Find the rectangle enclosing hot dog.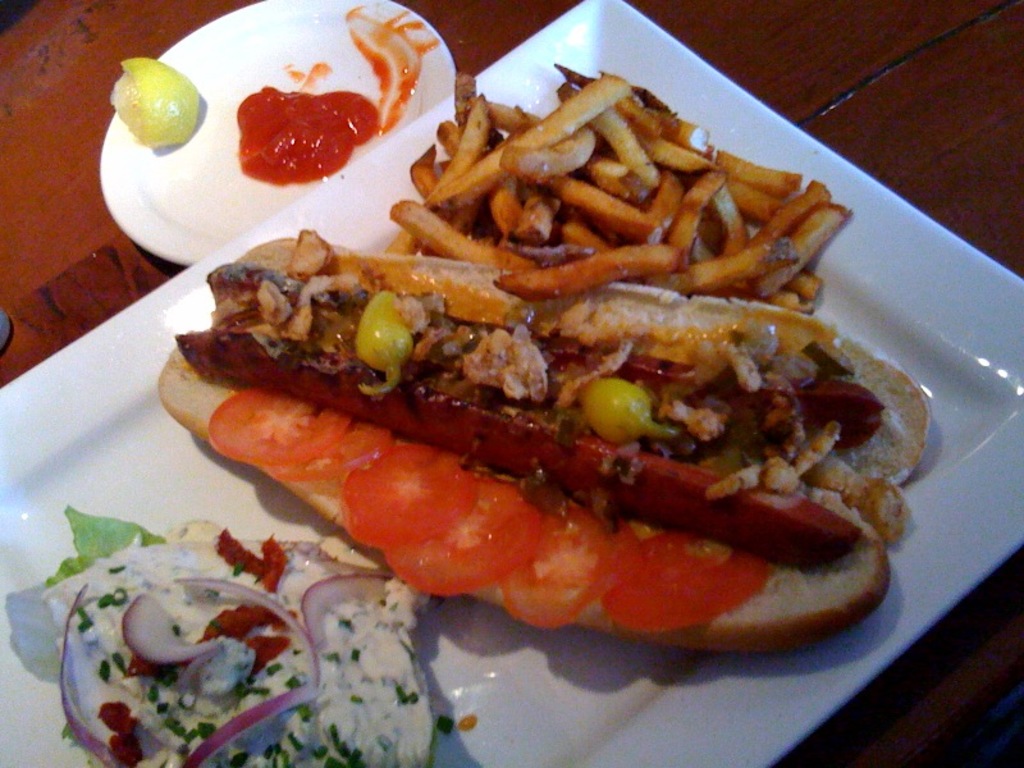
x1=146, y1=227, x2=941, y2=660.
